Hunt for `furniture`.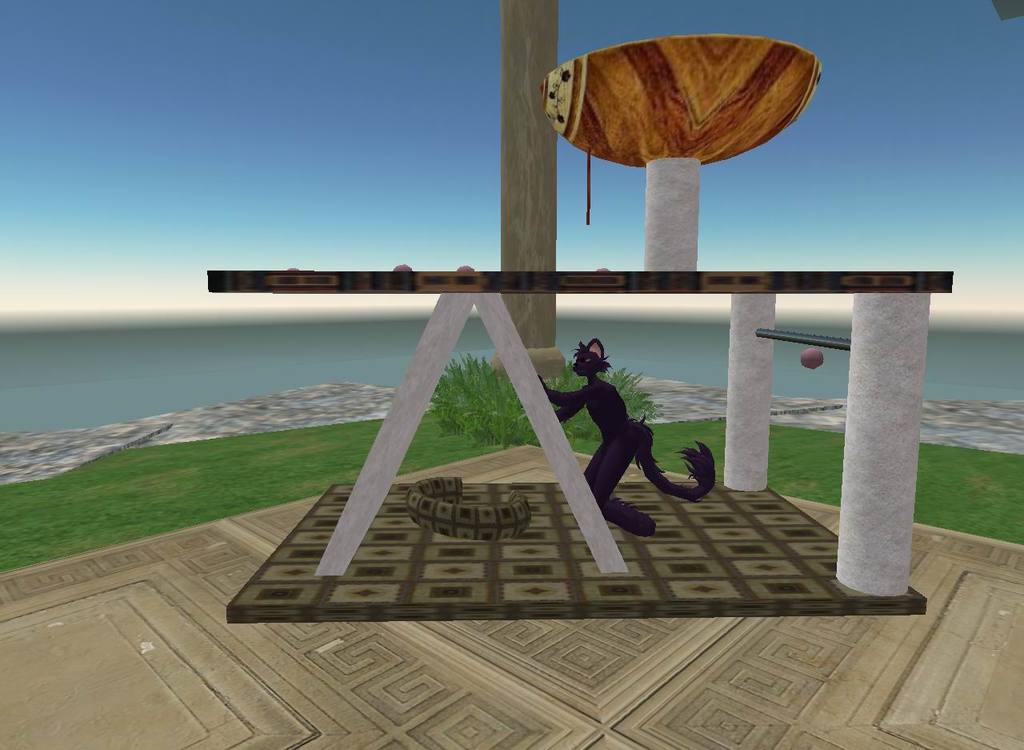
Hunted down at {"x1": 206, "y1": 266, "x2": 955, "y2": 618}.
